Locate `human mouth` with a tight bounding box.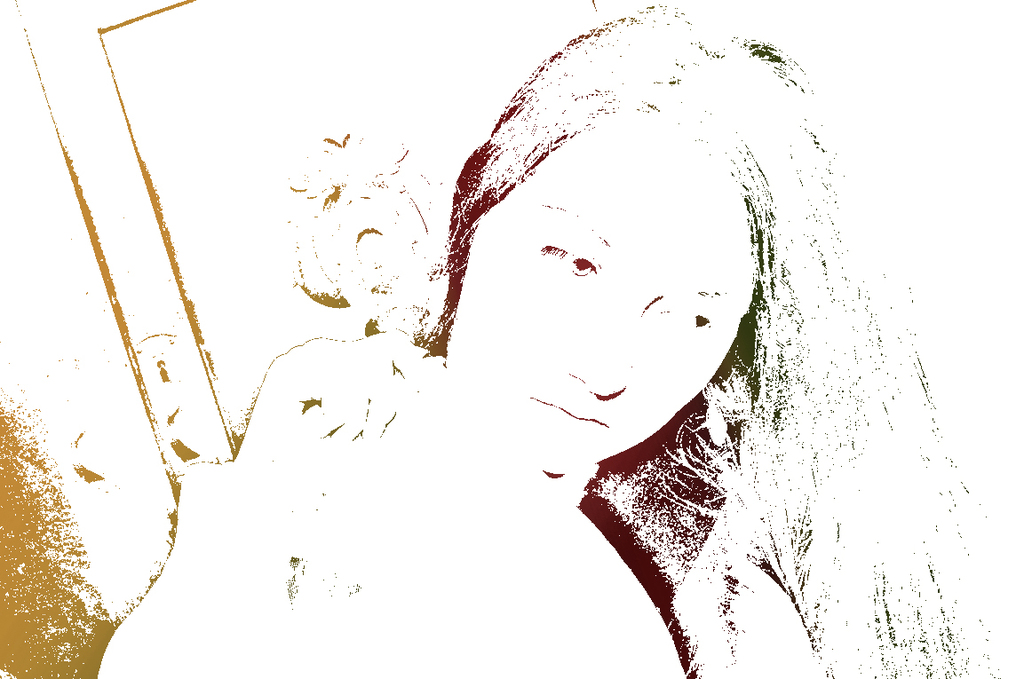
crop(524, 386, 615, 445).
